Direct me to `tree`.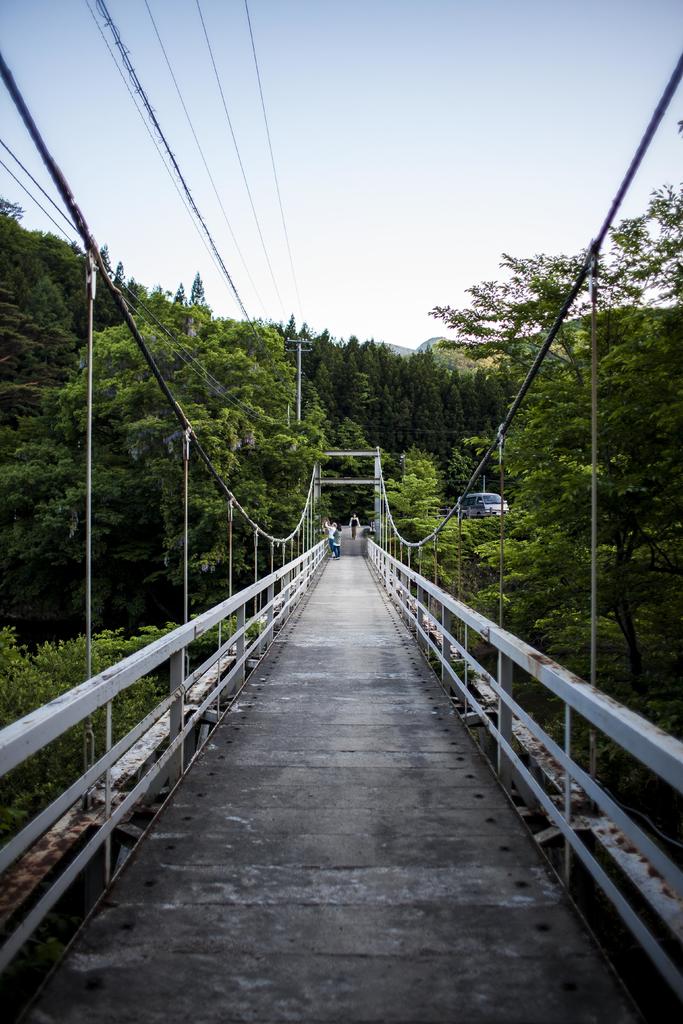
Direction: left=0, top=271, right=335, bottom=640.
